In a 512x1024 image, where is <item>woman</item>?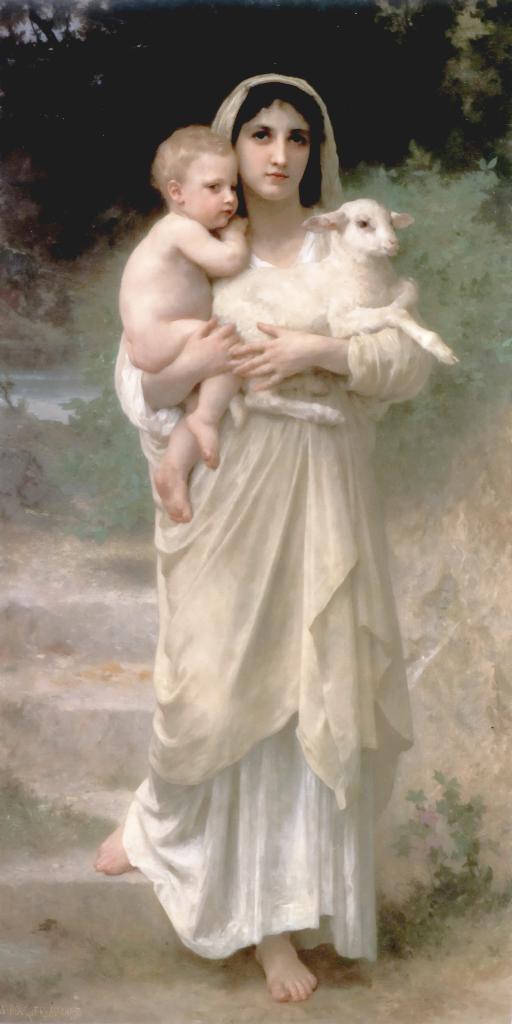
bbox=(108, 68, 434, 977).
